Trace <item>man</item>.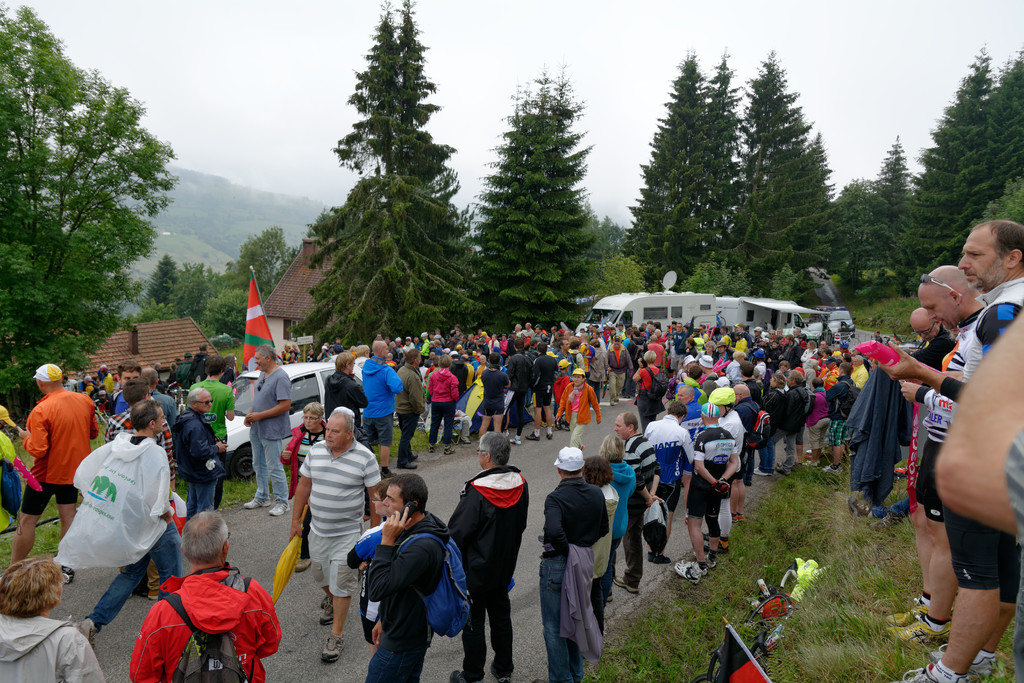
Traced to 887,212,1023,682.
